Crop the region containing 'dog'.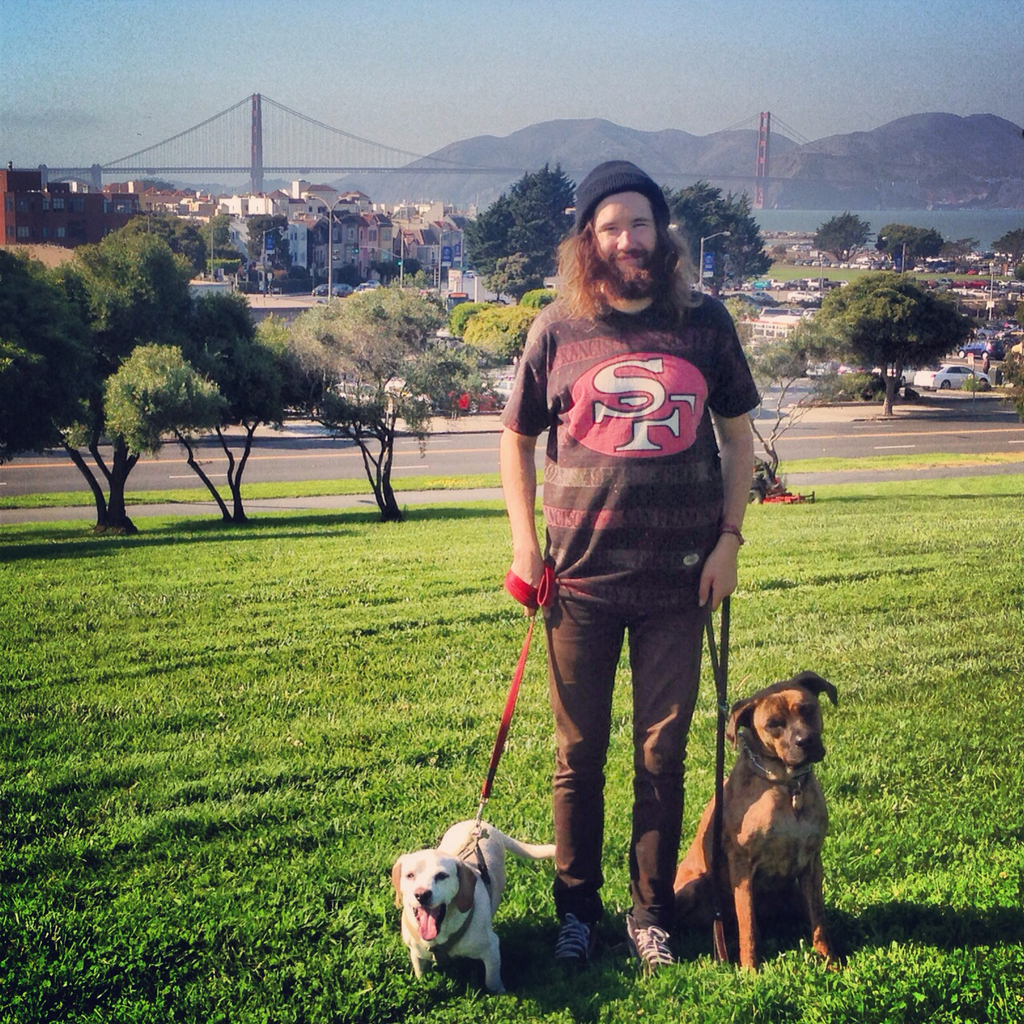
Crop region: select_region(391, 820, 557, 993).
